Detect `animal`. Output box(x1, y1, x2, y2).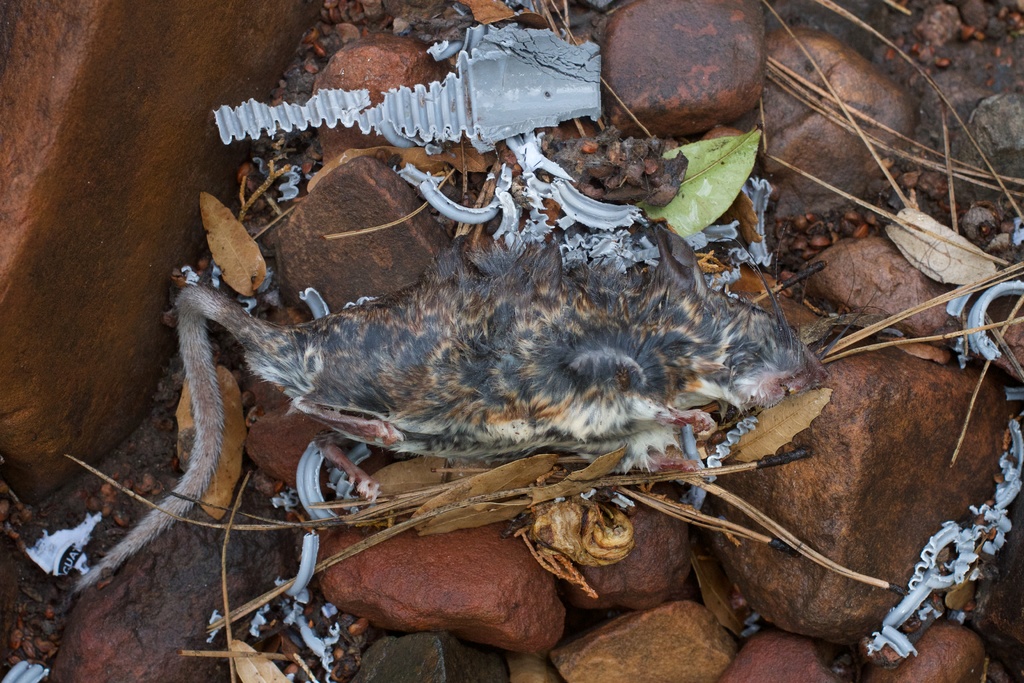
box(72, 220, 836, 595).
